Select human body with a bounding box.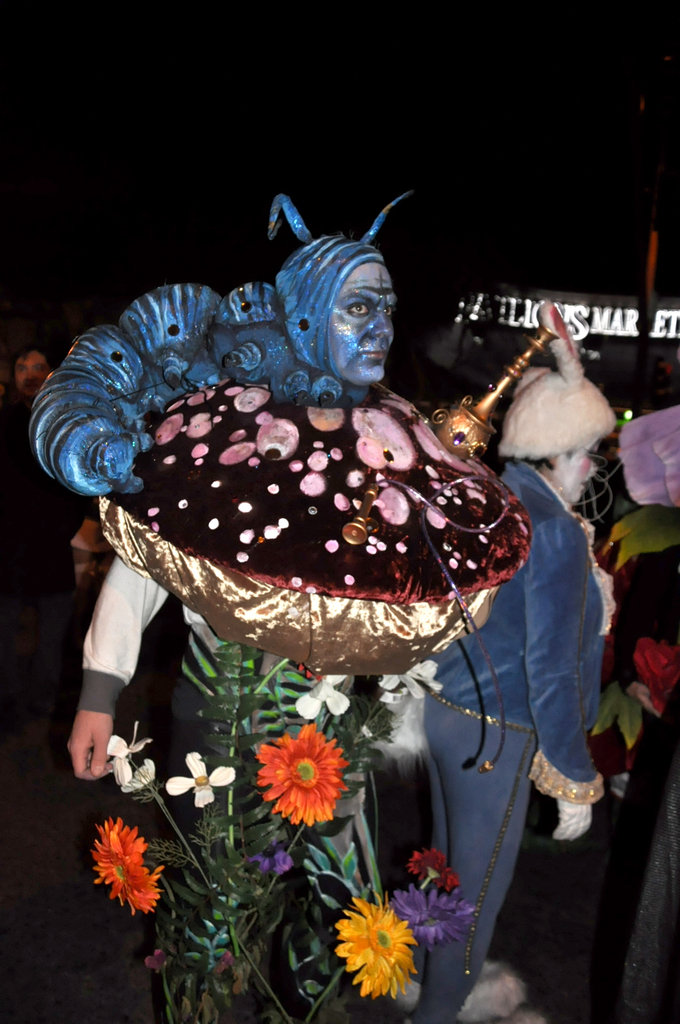
bbox=(394, 438, 611, 1023).
